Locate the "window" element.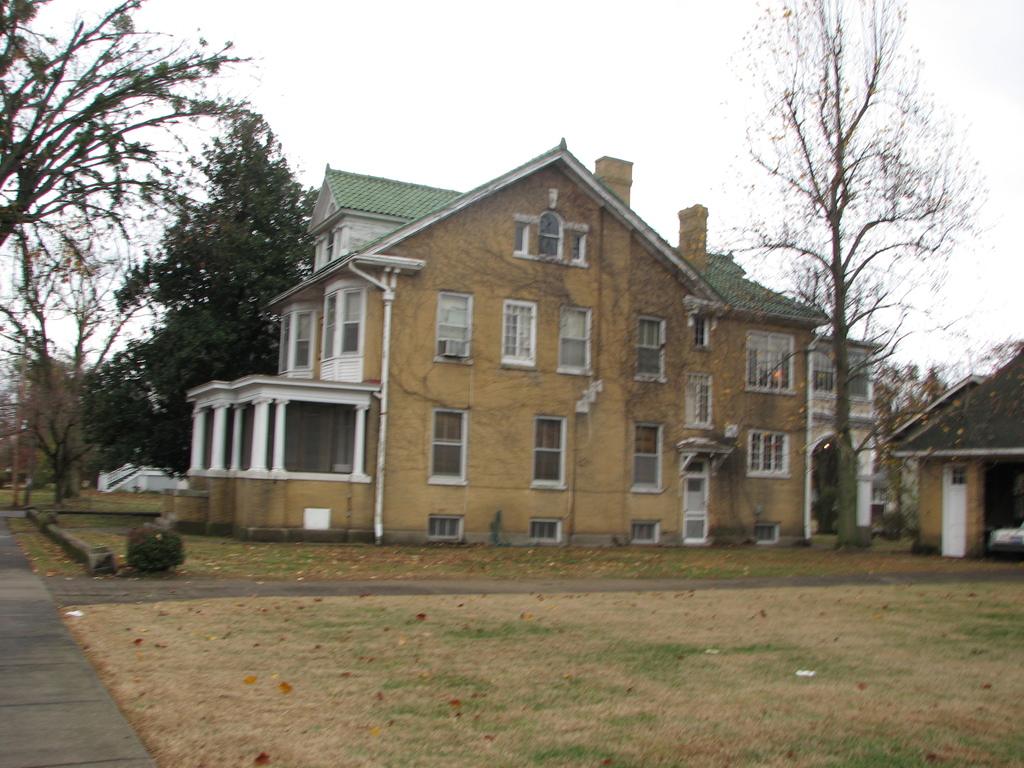
Element bbox: {"left": 268, "top": 393, "right": 369, "bottom": 483}.
